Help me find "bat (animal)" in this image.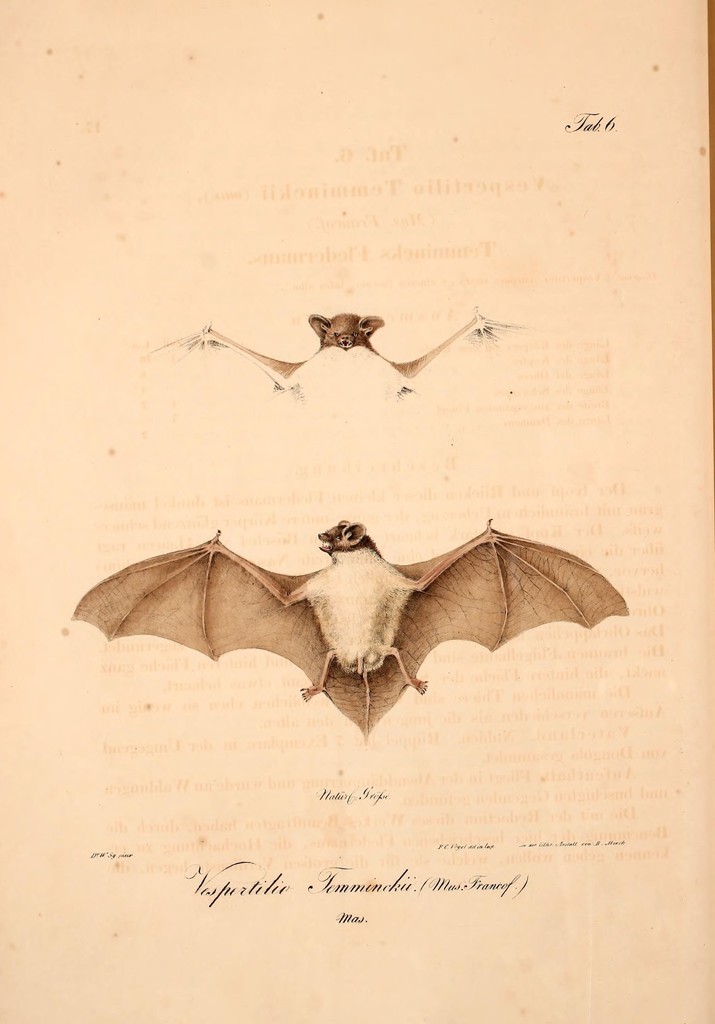
Found it: [62,509,632,745].
